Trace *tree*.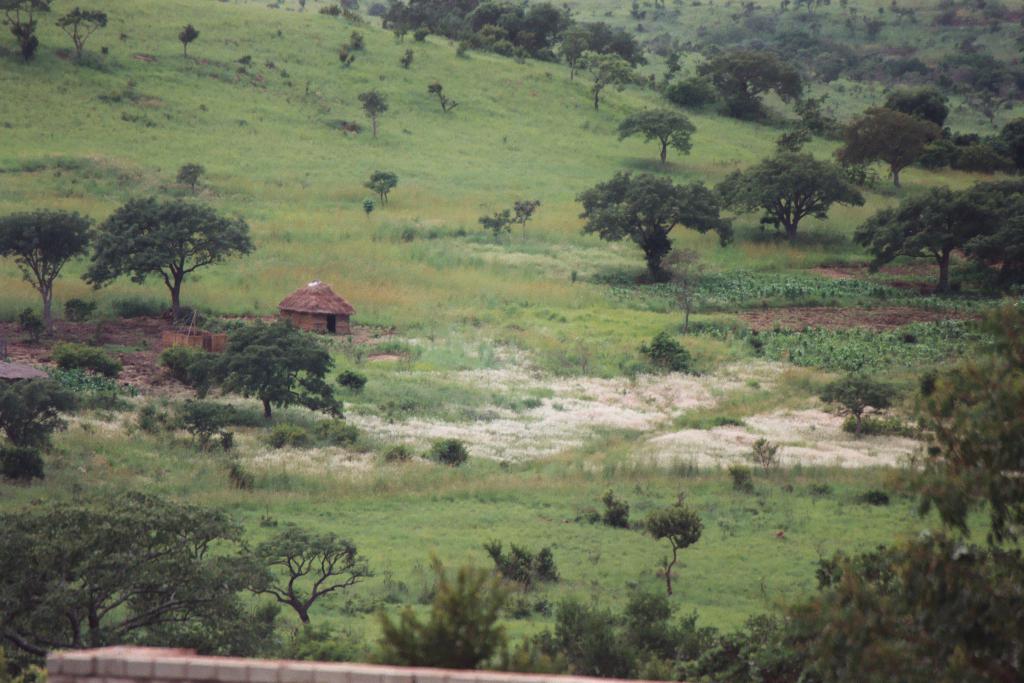
Traced to [left=856, top=176, right=1023, bottom=294].
